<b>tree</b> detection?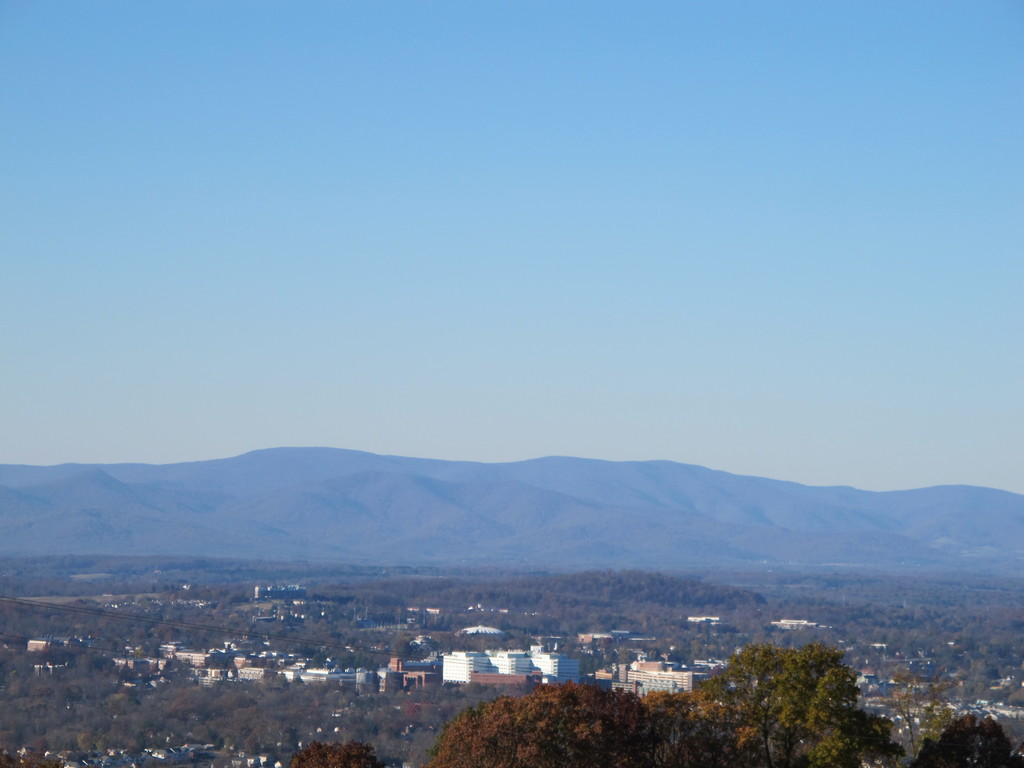
[left=288, top=743, right=387, bottom=767]
